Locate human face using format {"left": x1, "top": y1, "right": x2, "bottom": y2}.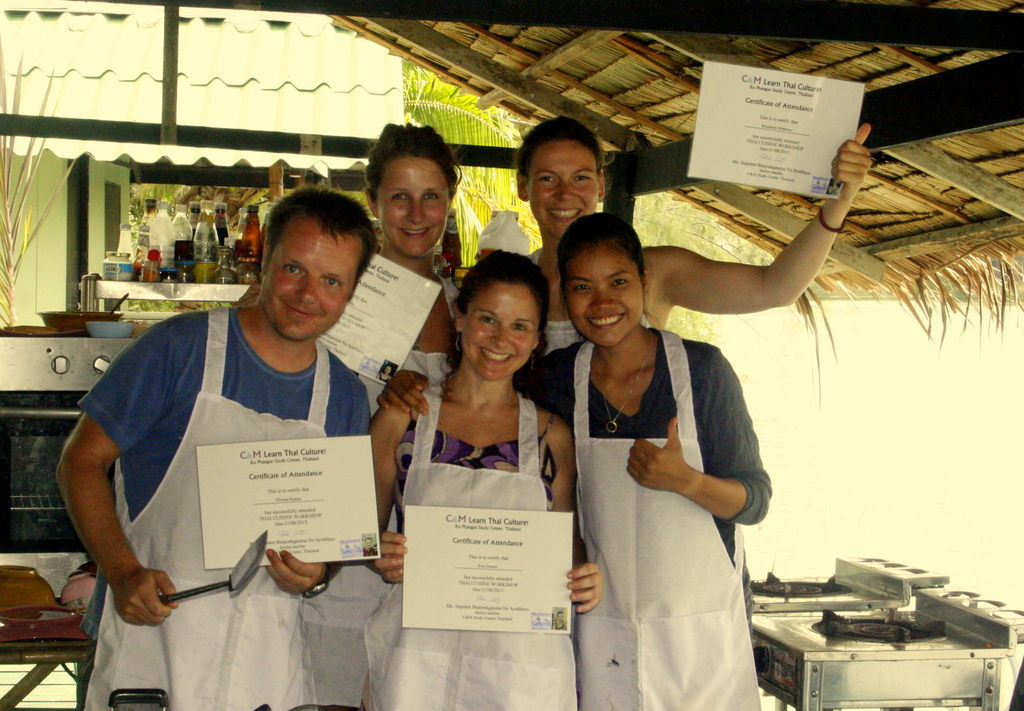
{"left": 264, "top": 218, "right": 359, "bottom": 342}.
